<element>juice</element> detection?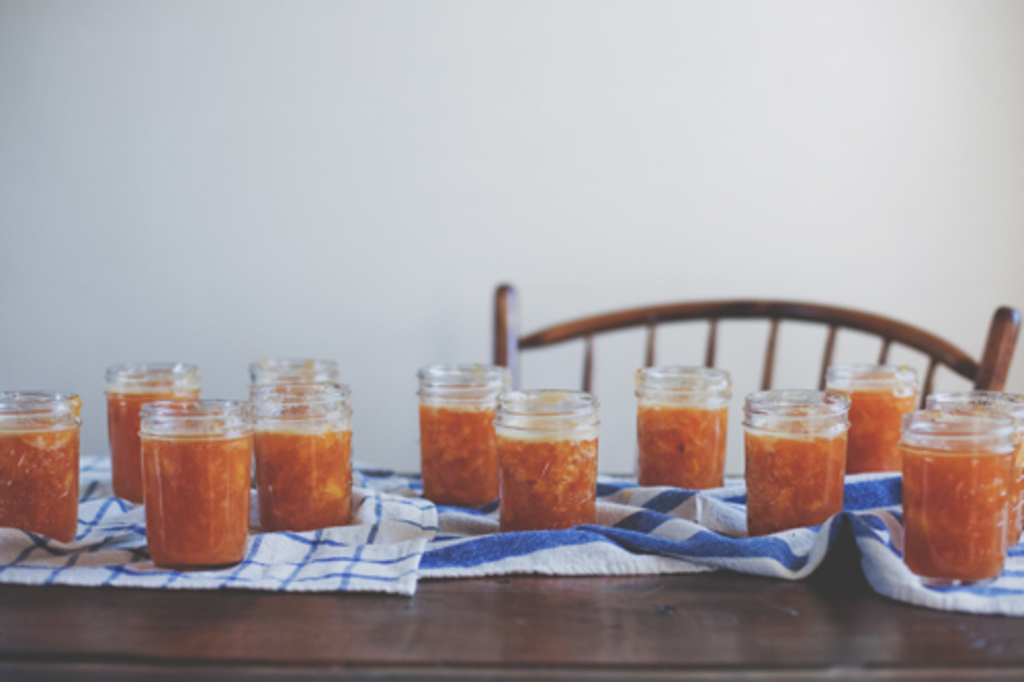
(x1=844, y1=389, x2=911, y2=469)
